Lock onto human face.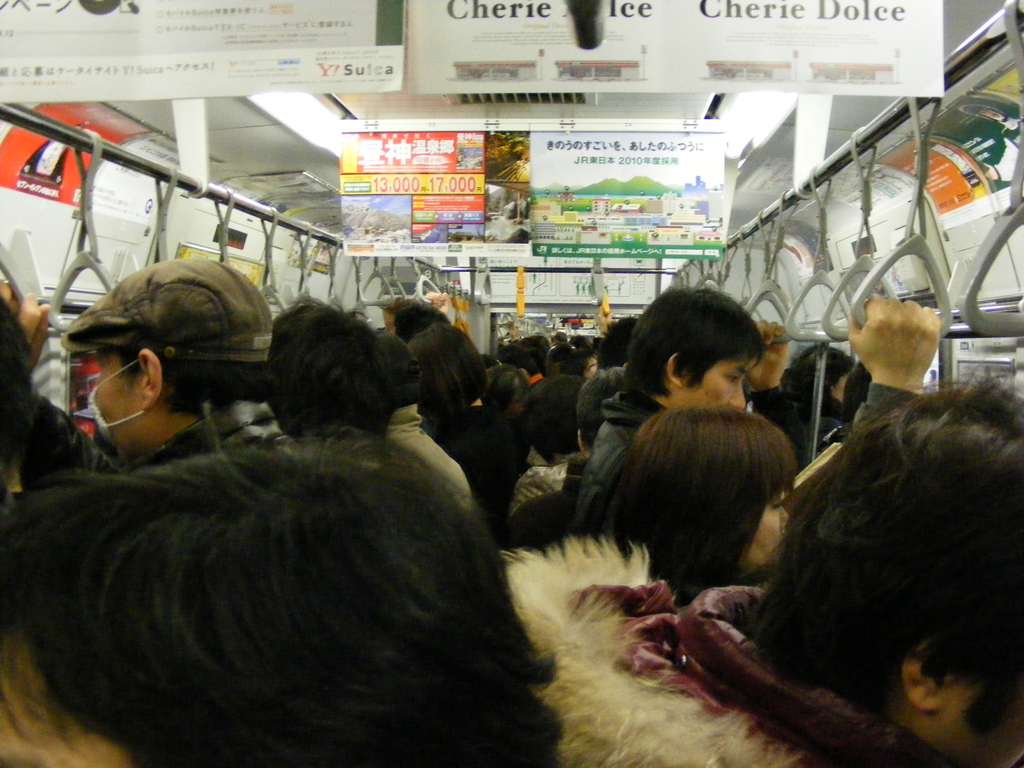
Locked: bbox(933, 659, 1023, 760).
